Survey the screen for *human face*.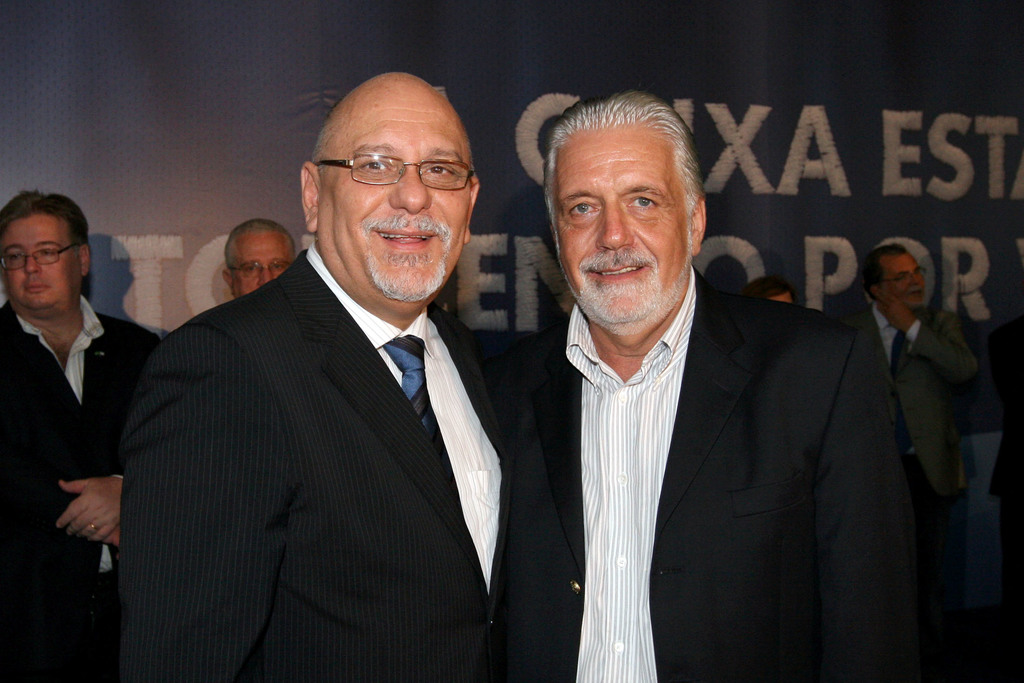
Survey found: <region>0, 215, 79, 311</region>.
